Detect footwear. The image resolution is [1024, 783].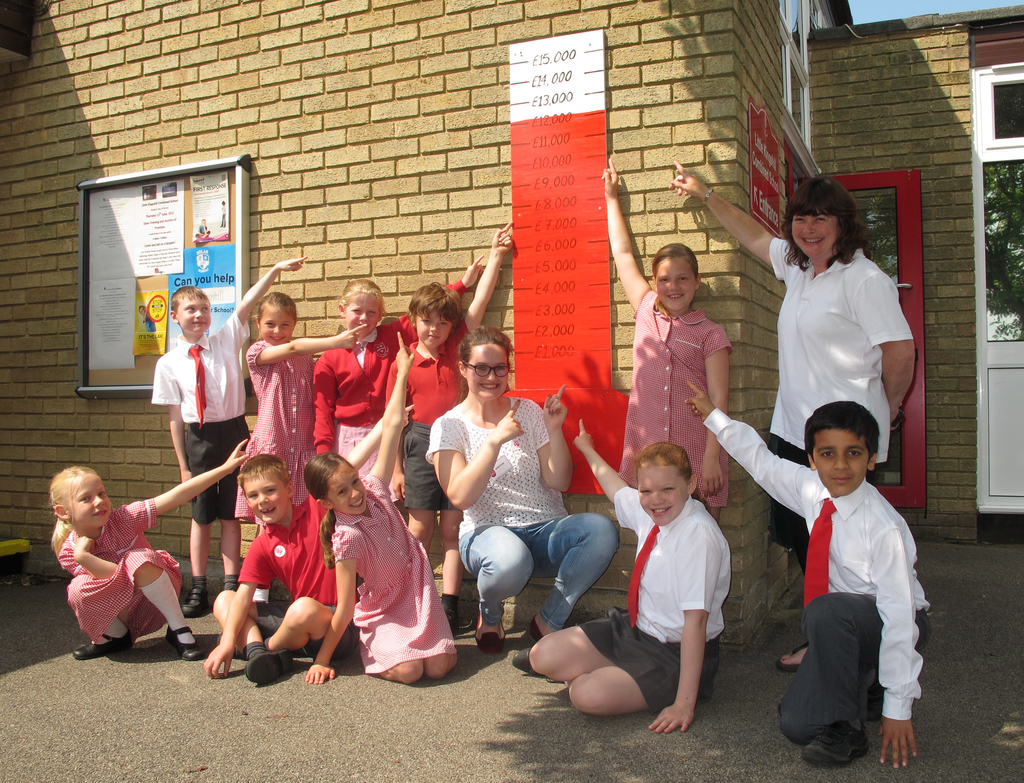
bbox=[776, 638, 819, 669].
